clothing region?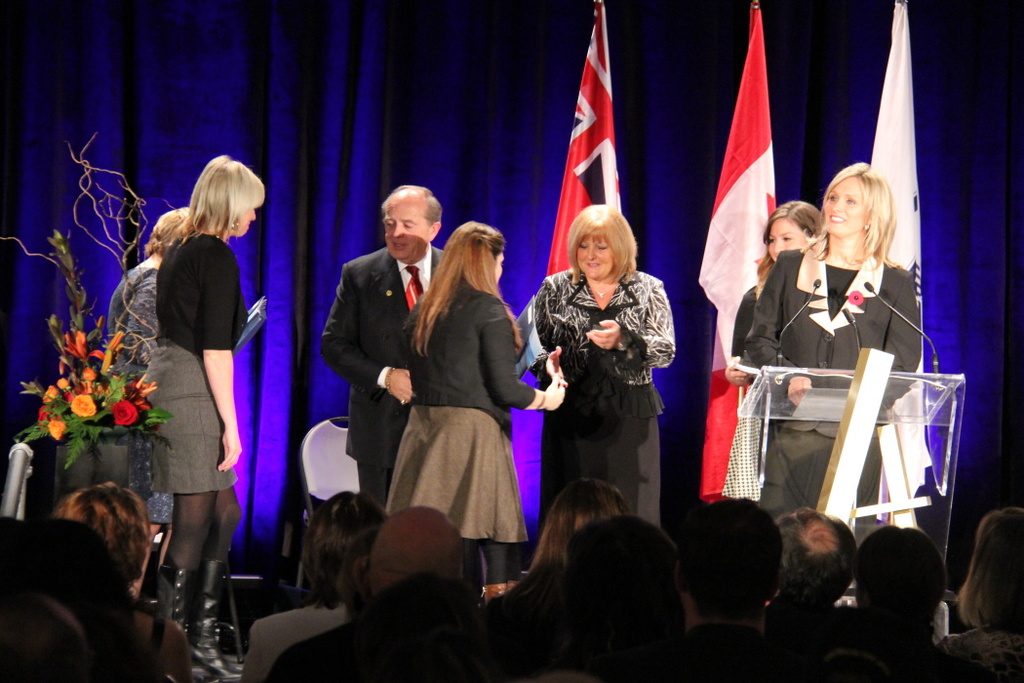
locate(154, 237, 247, 497)
